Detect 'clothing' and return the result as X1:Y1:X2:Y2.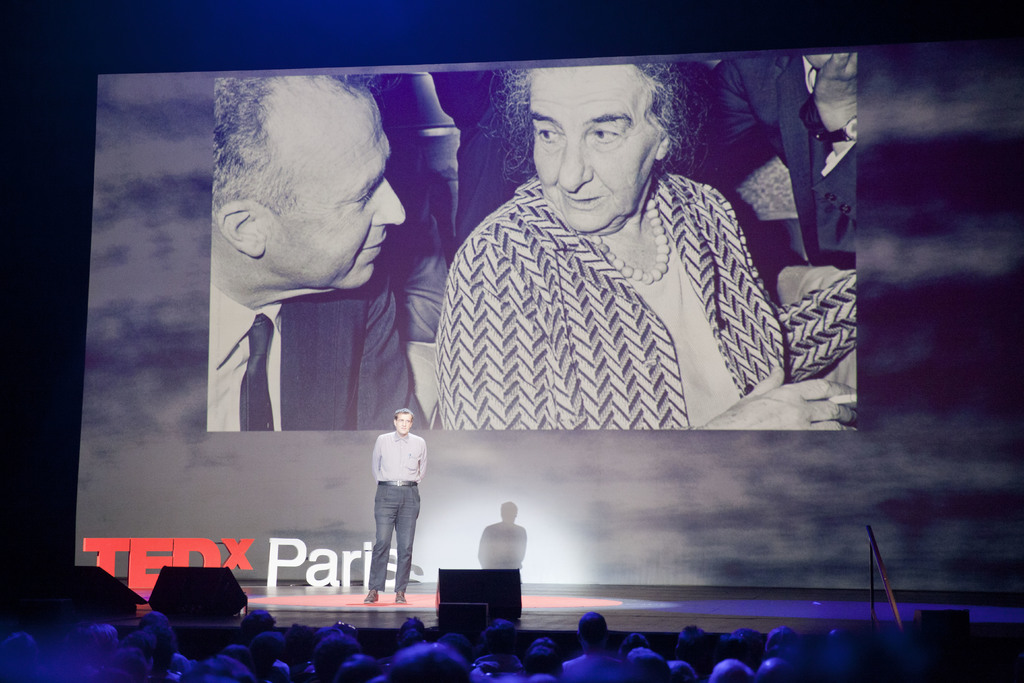
420:129:814:459.
